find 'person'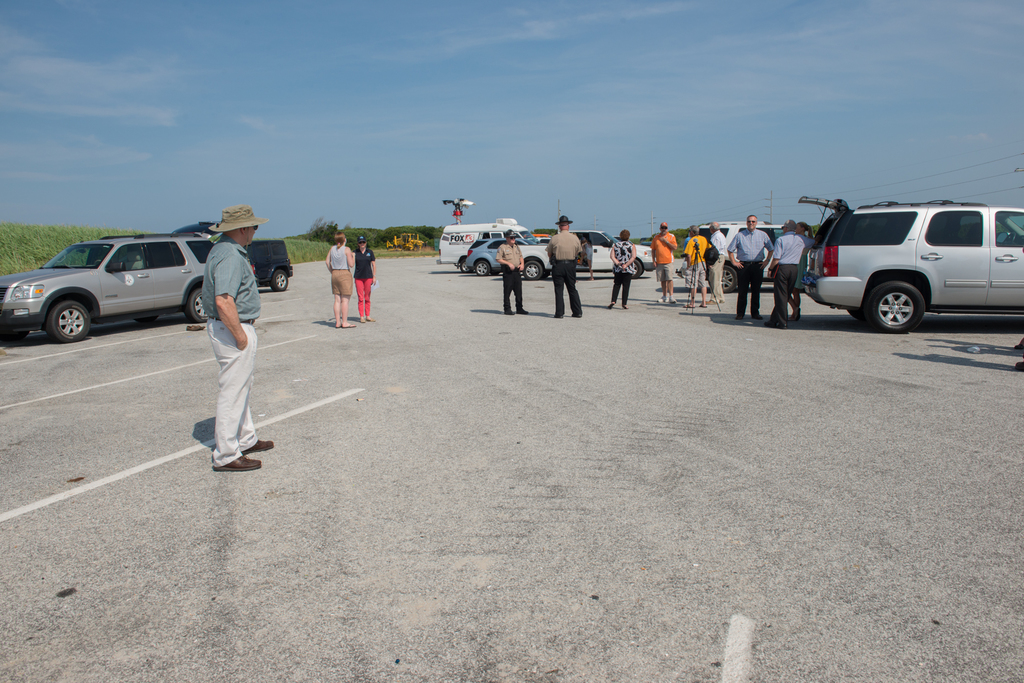
region(708, 222, 725, 307)
